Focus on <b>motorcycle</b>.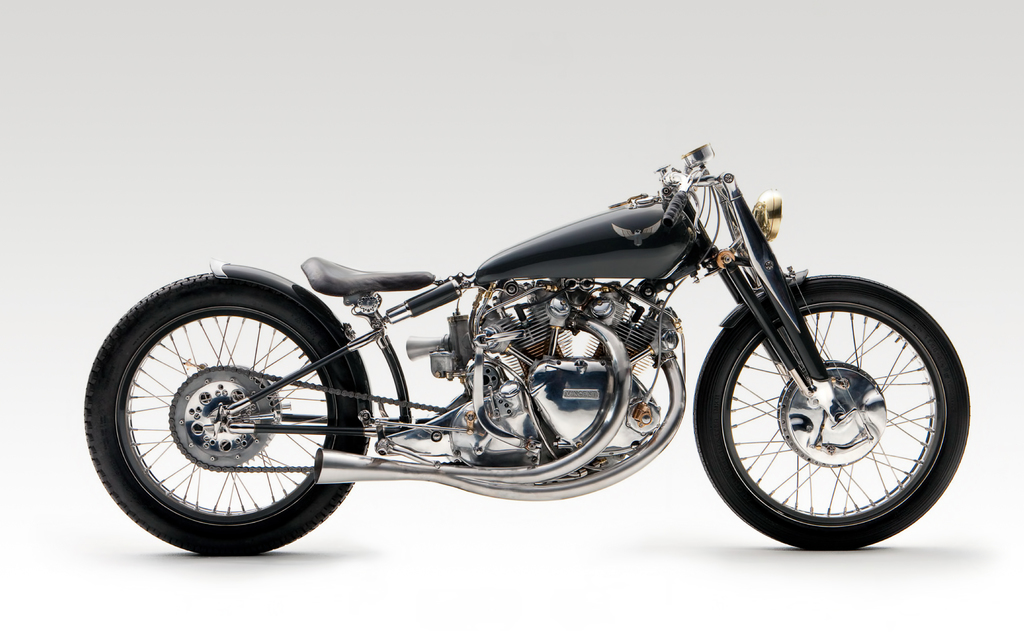
Focused at box=[89, 120, 962, 561].
